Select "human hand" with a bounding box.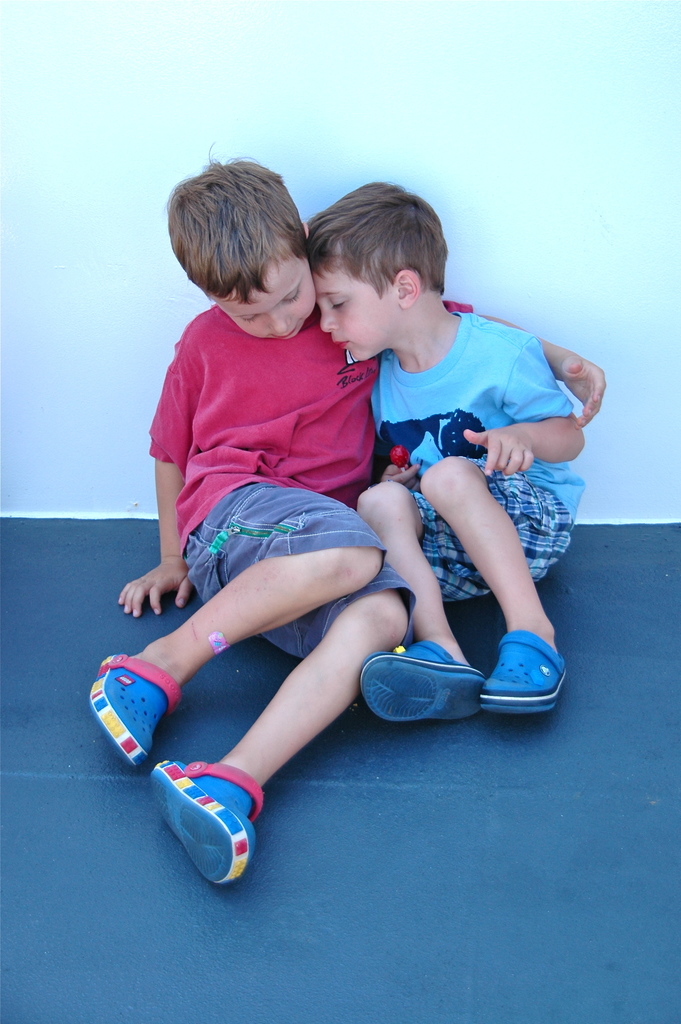
box(380, 463, 422, 493).
